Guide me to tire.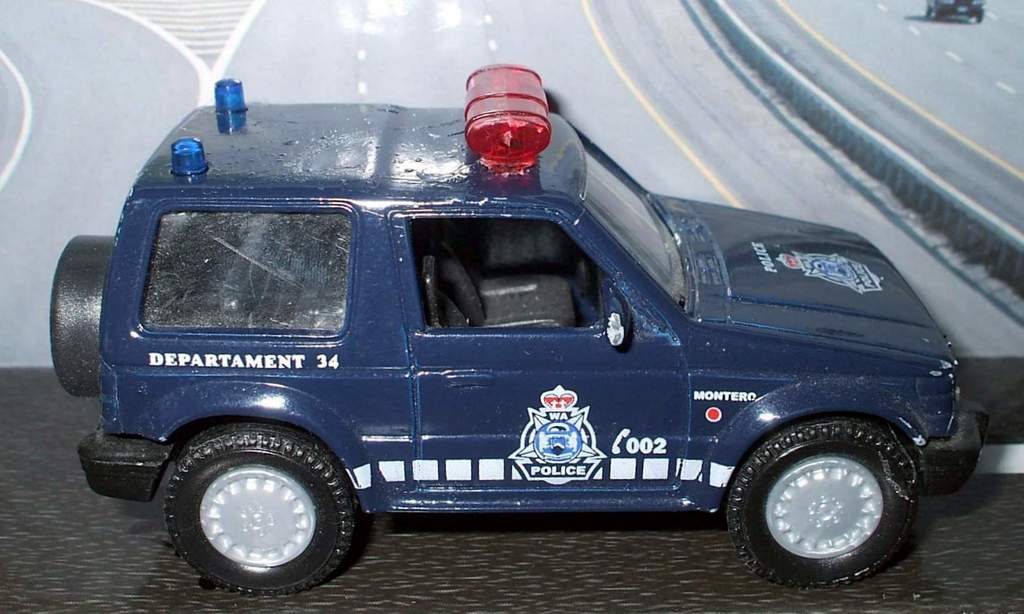
Guidance: (left=931, top=10, right=942, bottom=23).
